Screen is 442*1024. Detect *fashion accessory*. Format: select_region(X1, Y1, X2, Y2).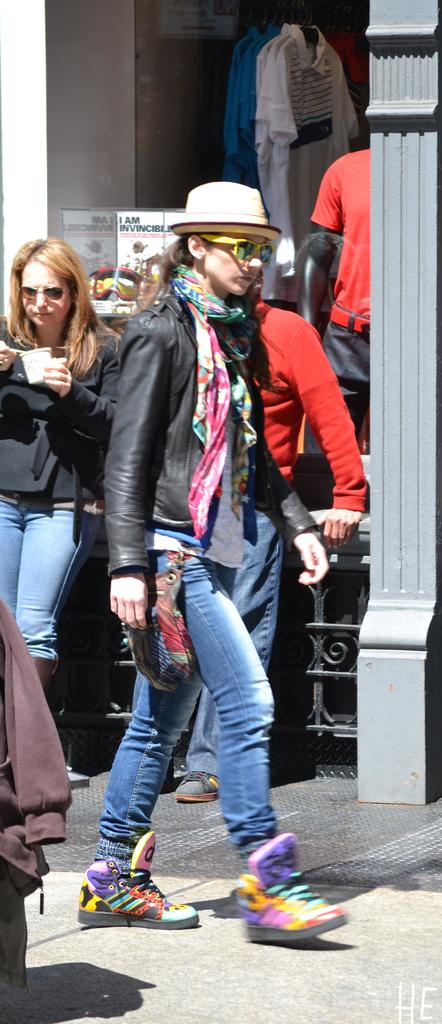
select_region(15, 285, 70, 302).
